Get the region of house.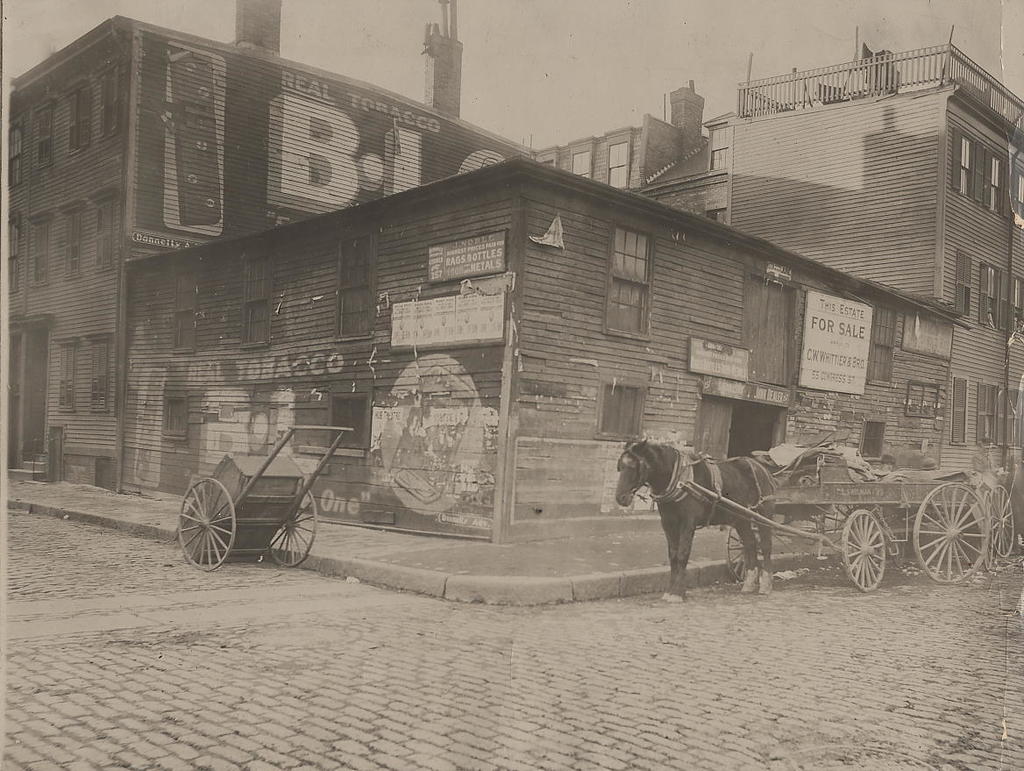
select_region(531, 83, 729, 230).
